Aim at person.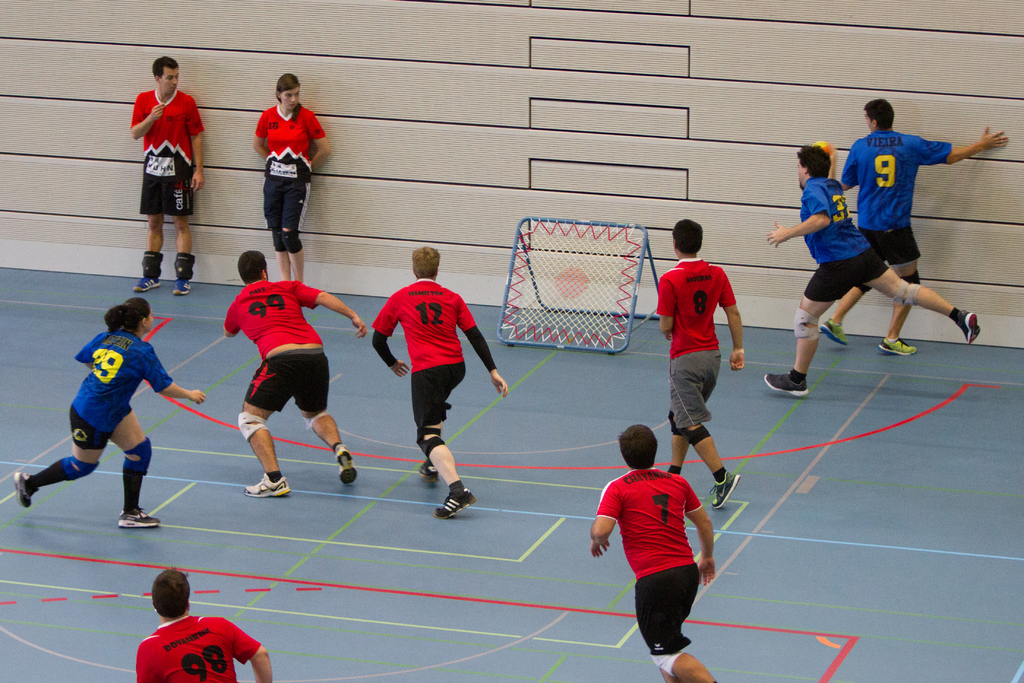
Aimed at bbox=[251, 74, 331, 280].
